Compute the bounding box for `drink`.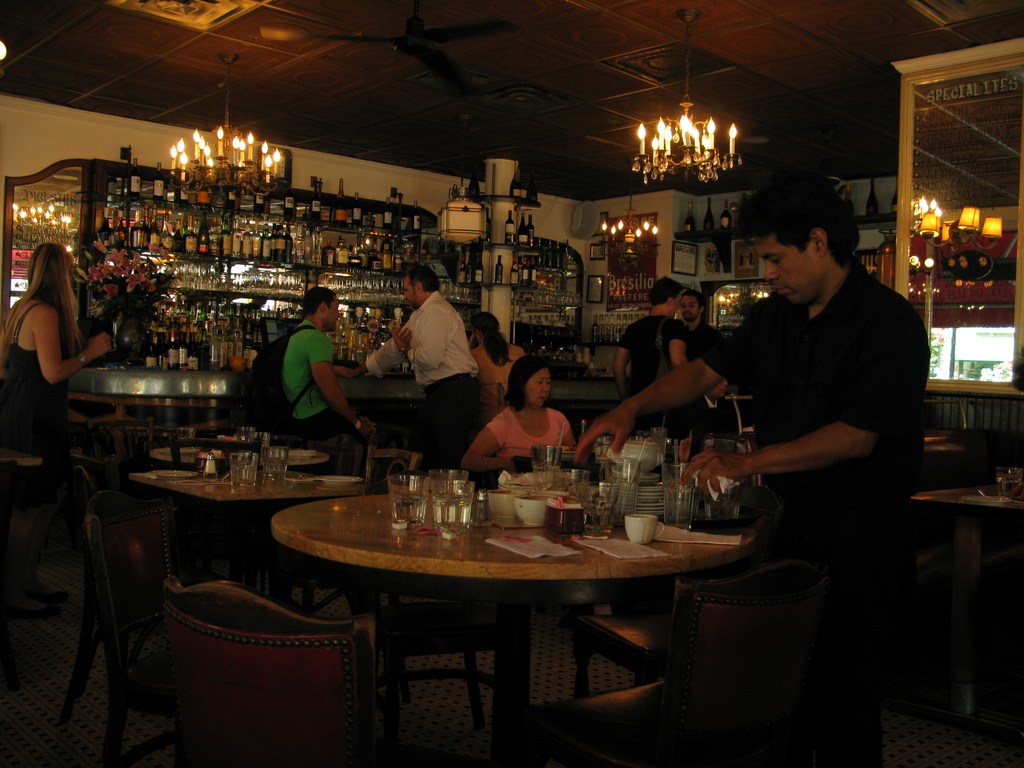
bbox=(254, 189, 263, 210).
